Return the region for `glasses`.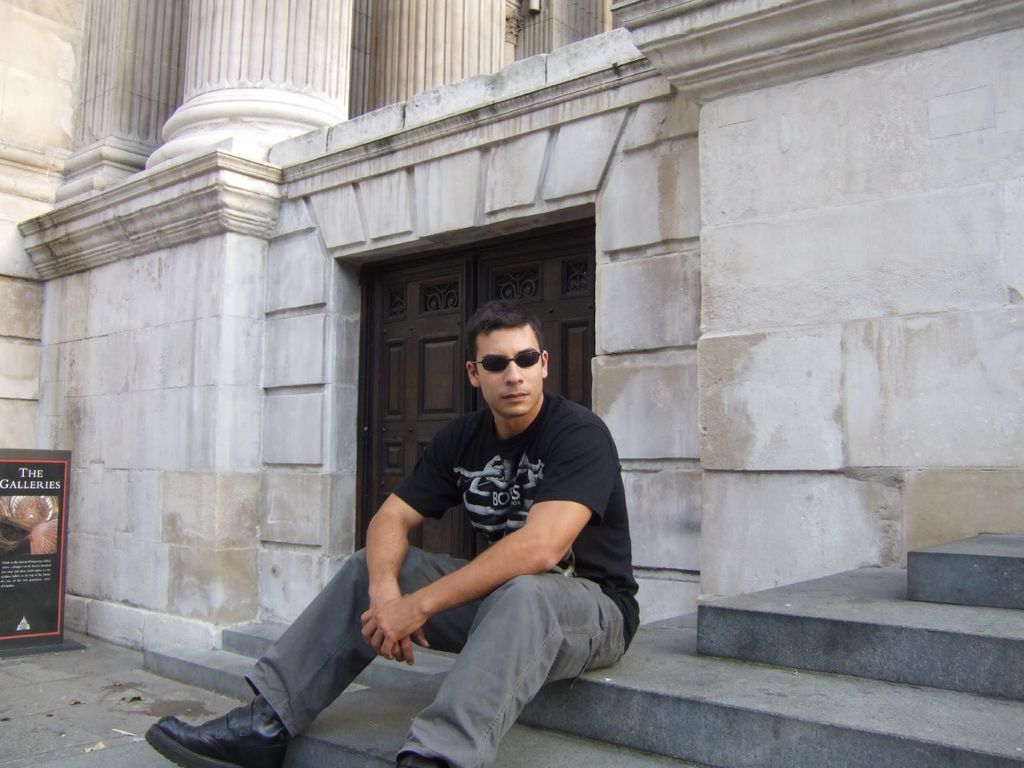
left=471, top=354, right=541, bottom=370.
